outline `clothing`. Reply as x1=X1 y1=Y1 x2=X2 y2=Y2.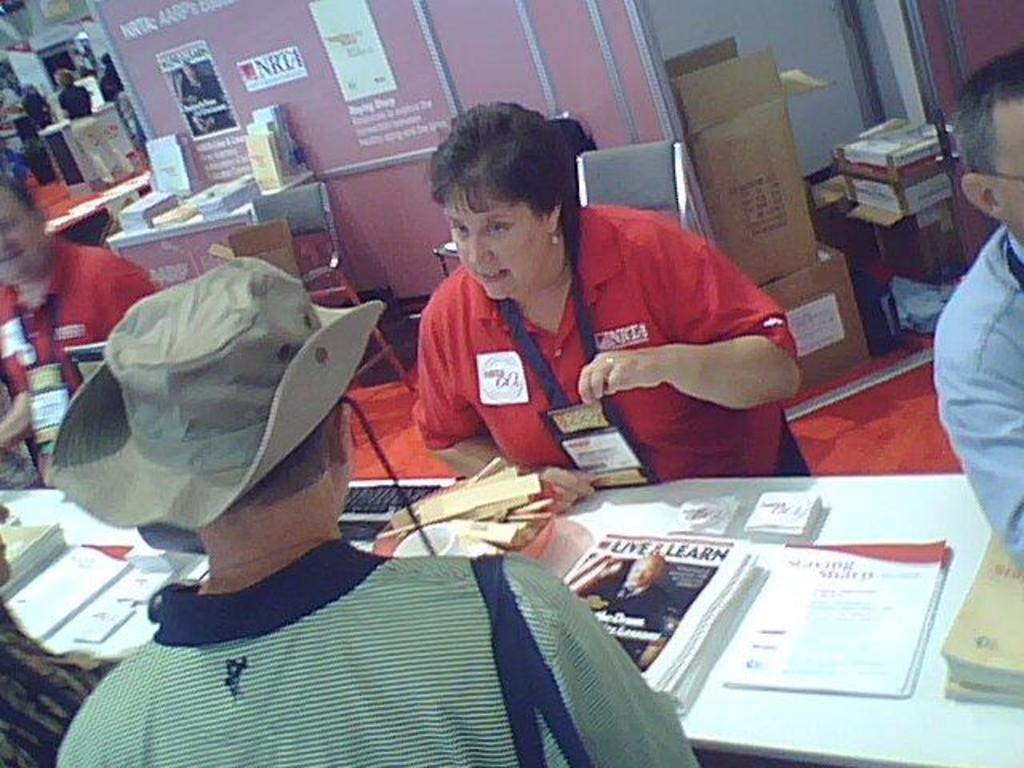
x1=99 y1=64 x2=126 y2=98.
